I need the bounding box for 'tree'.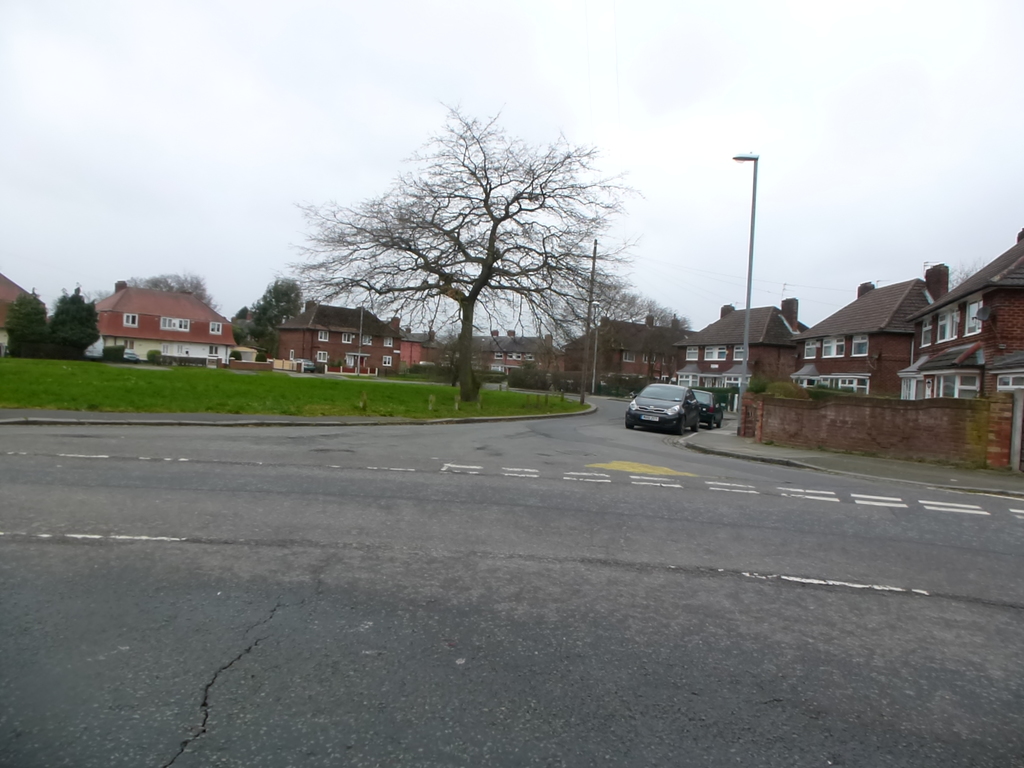
Here it is: {"x1": 542, "y1": 283, "x2": 693, "y2": 348}.
